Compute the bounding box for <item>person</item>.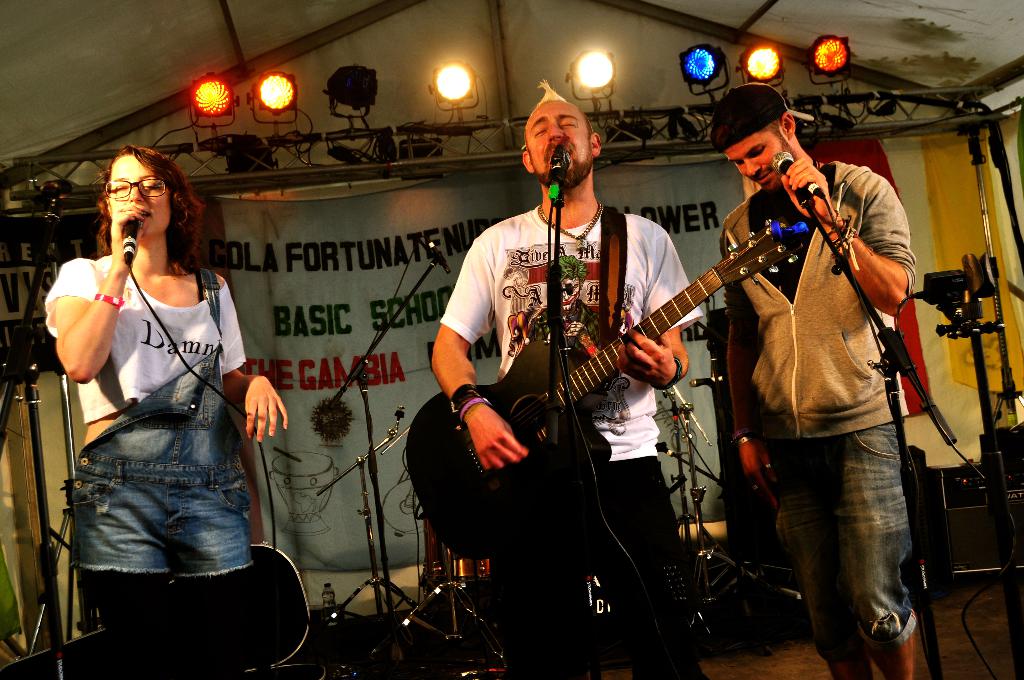
bbox=(431, 77, 708, 679).
